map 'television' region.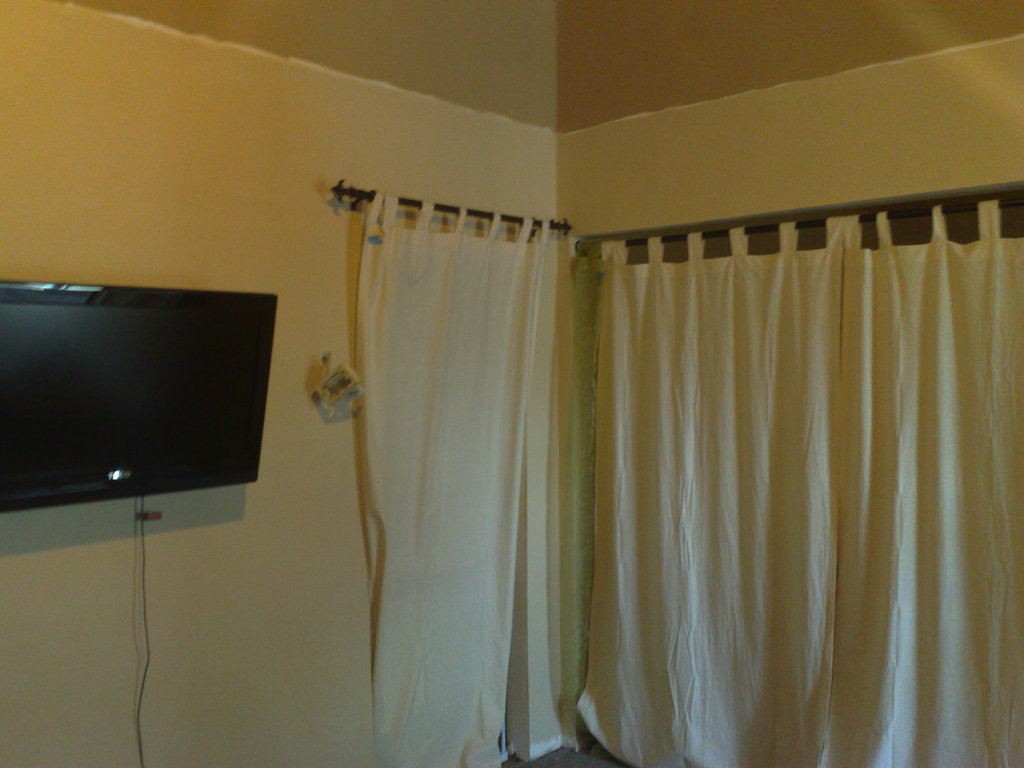
Mapped to locate(0, 282, 273, 509).
